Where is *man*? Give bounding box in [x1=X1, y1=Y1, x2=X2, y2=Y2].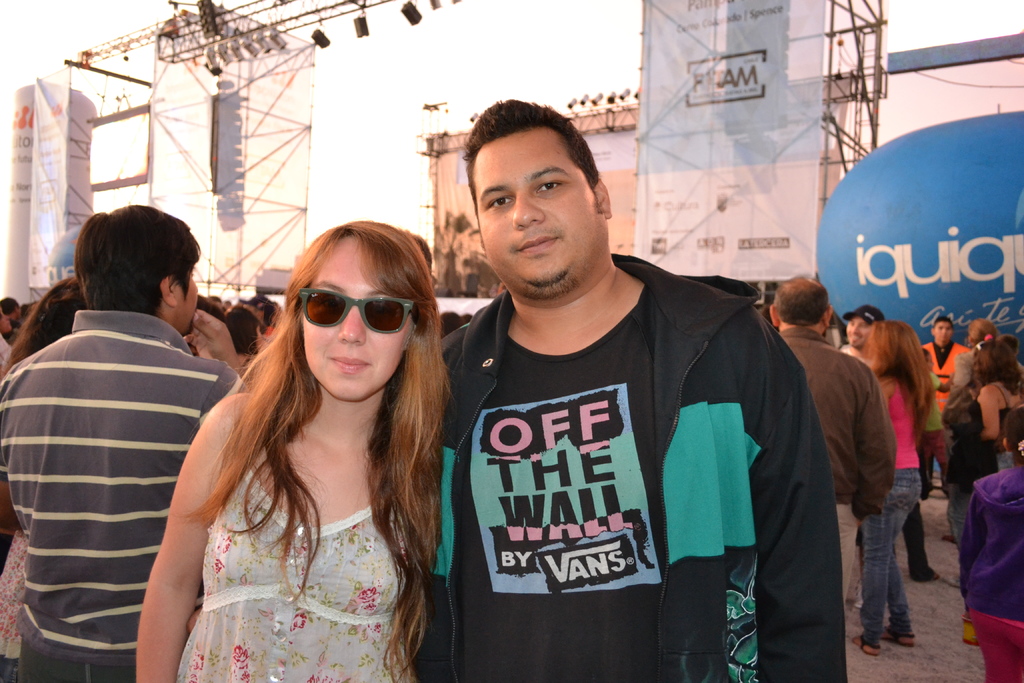
[x1=924, y1=320, x2=961, y2=500].
